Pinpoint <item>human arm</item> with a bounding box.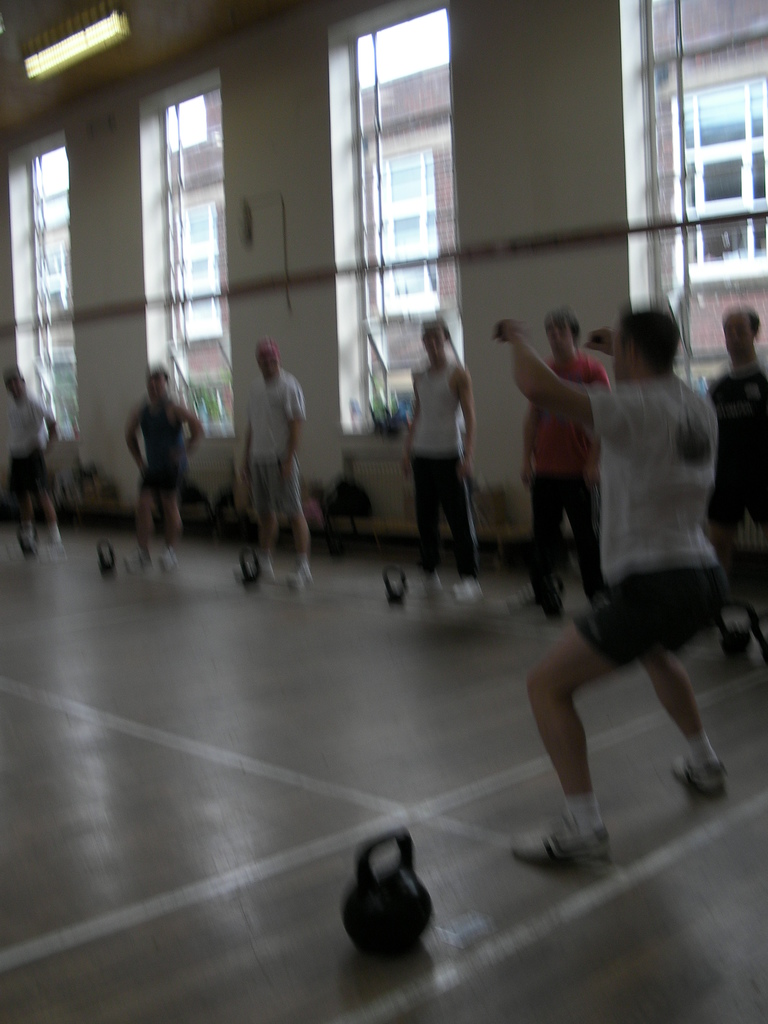
region(177, 404, 211, 468).
